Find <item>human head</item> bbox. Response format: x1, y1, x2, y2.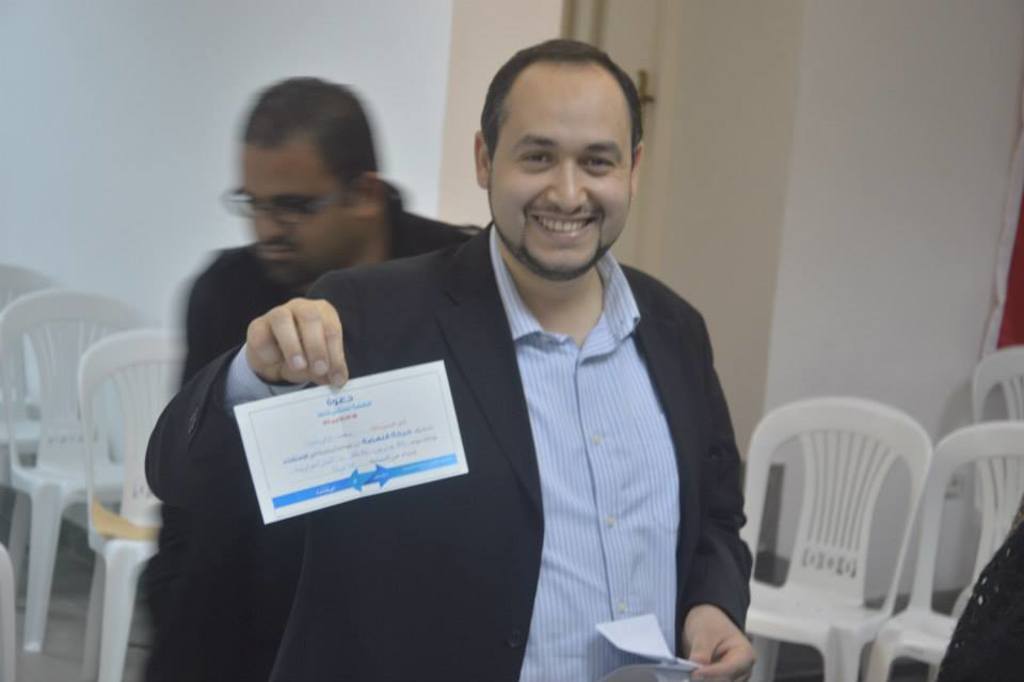
469, 38, 659, 274.
